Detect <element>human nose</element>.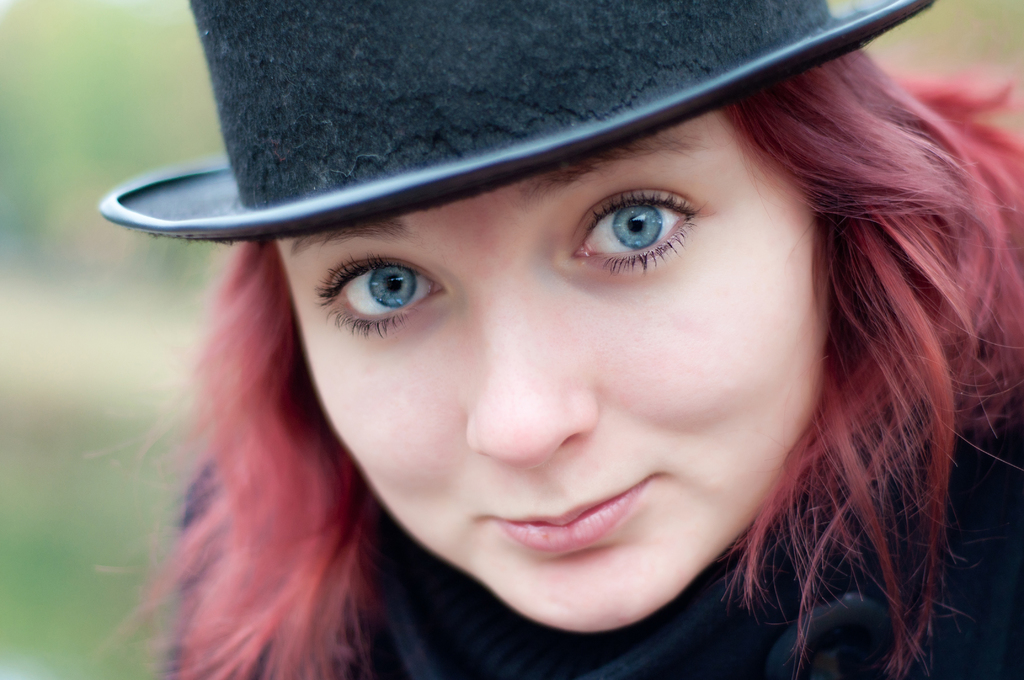
Detected at BBox(463, 277, 604, 470).
